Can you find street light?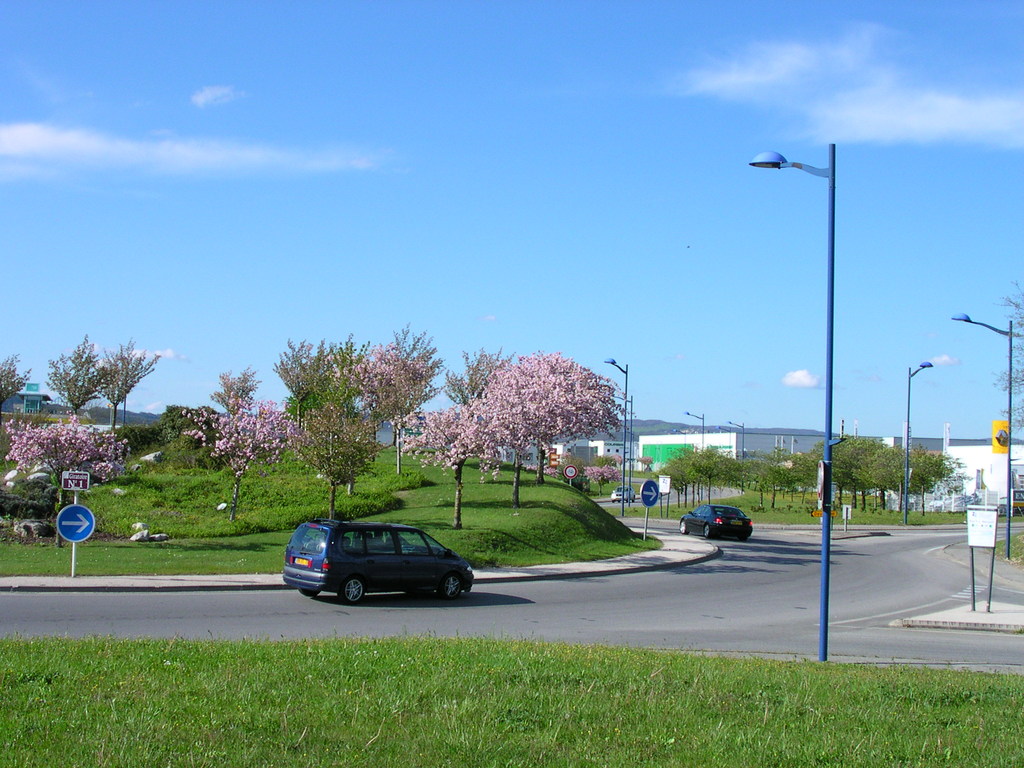
Yes, bounding box: (left=755, top=135, right=872, bottom=586).
